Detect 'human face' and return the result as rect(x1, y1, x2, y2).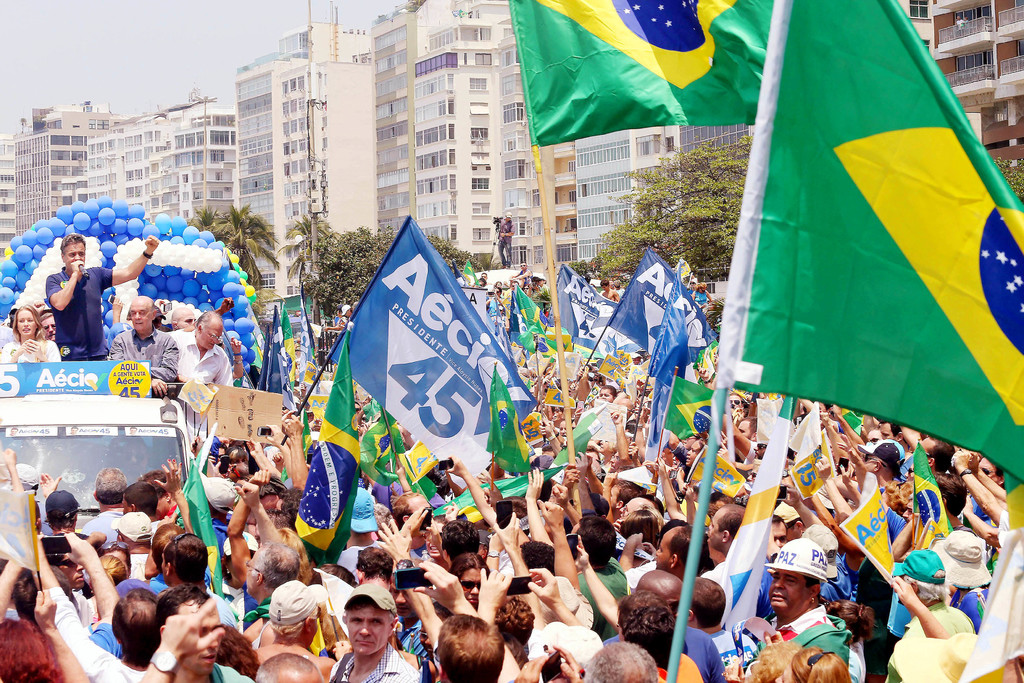
rect(68, 243, 84, 267).
